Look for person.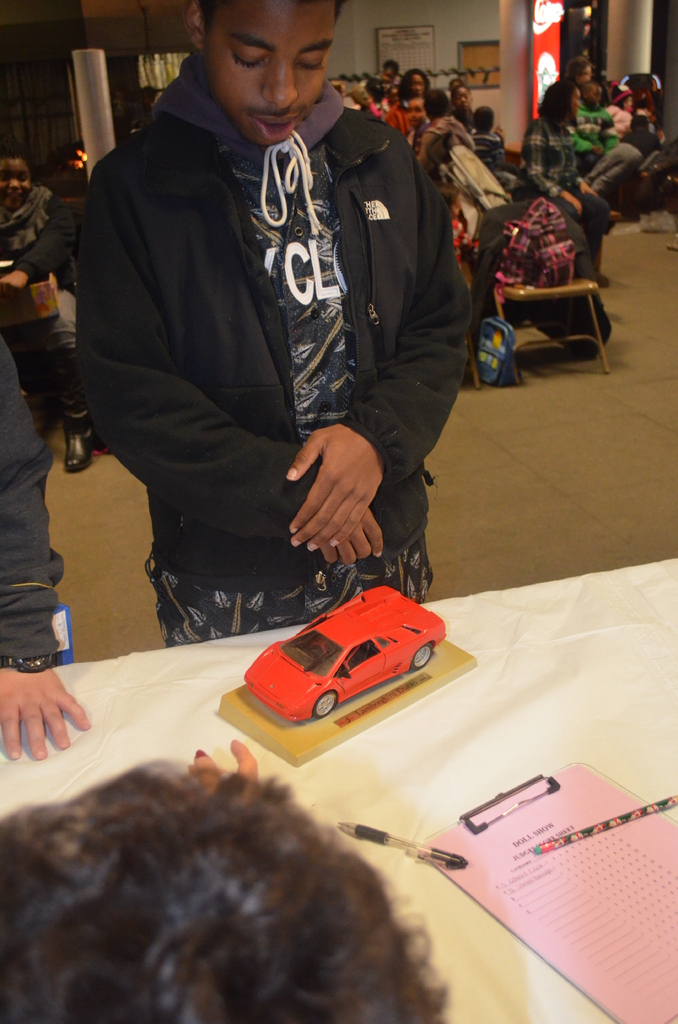
Found: {"left": 0, "top": 331, "right": 85, "bottom": 764}.
